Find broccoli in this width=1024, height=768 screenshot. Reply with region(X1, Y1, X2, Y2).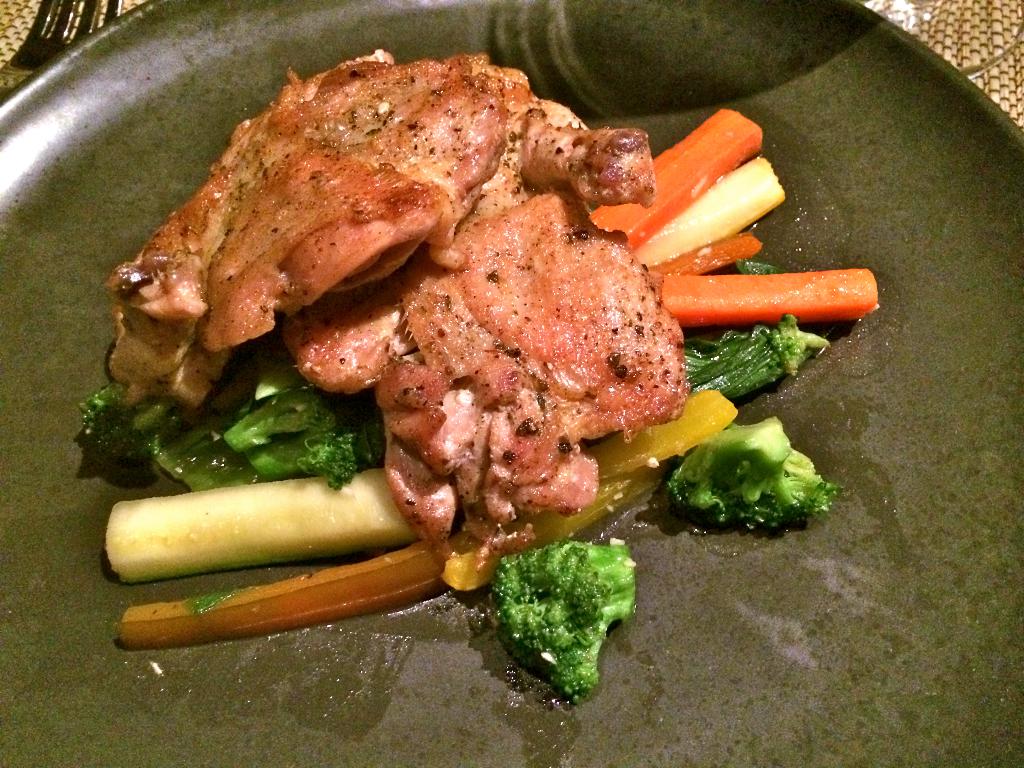
region(664, 409, 841, 535).
